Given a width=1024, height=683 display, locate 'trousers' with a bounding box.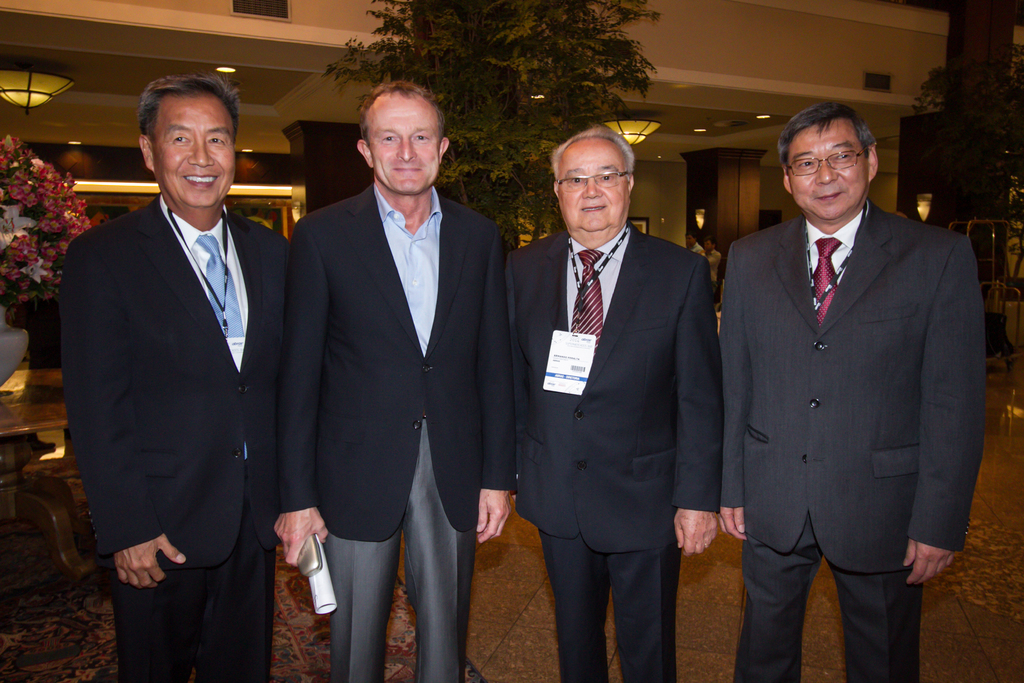
Located: {"x1": 732, "y1": 507, "x2": 925, "y2": 682}.
